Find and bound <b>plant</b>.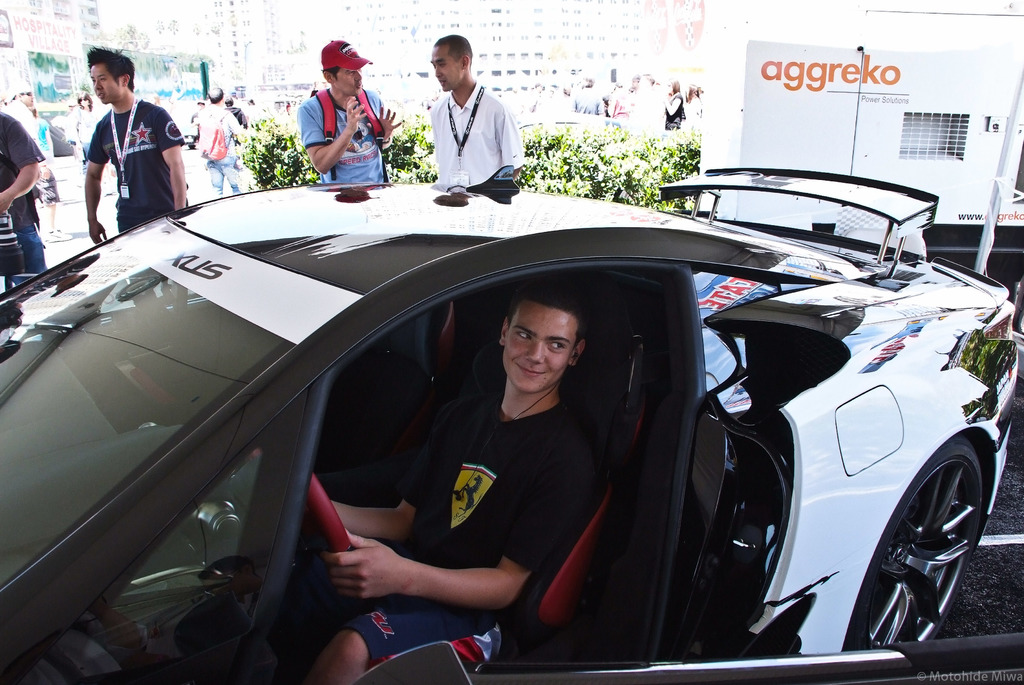
Bound: bbox(394, 101, 435, 187).
